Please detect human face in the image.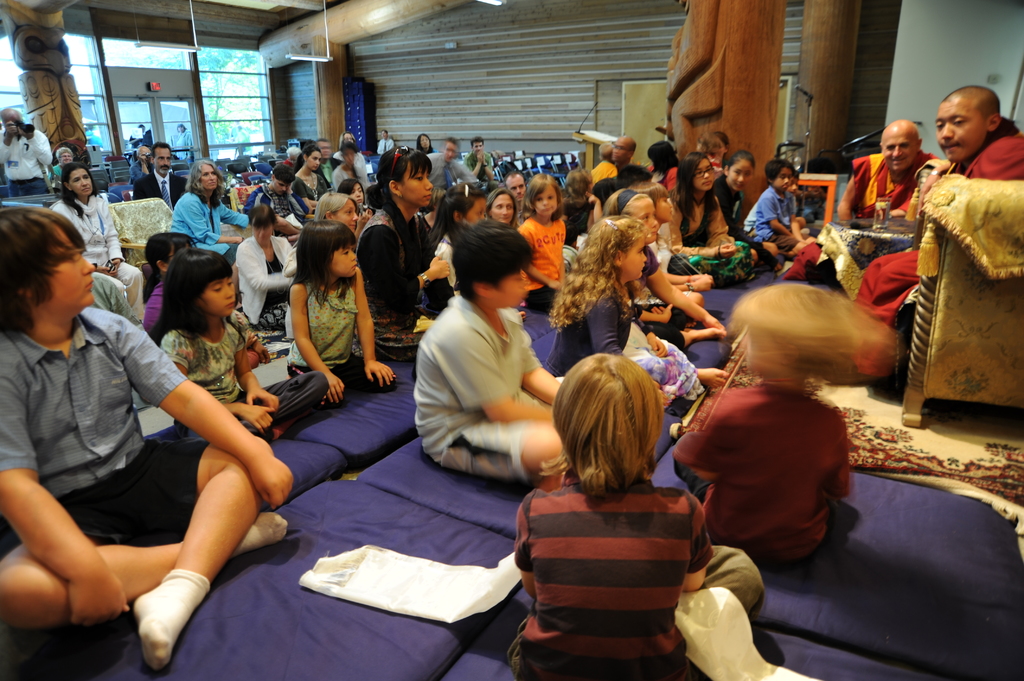
pyautogui.locateOnScreen(634, 200, 659, 242).
